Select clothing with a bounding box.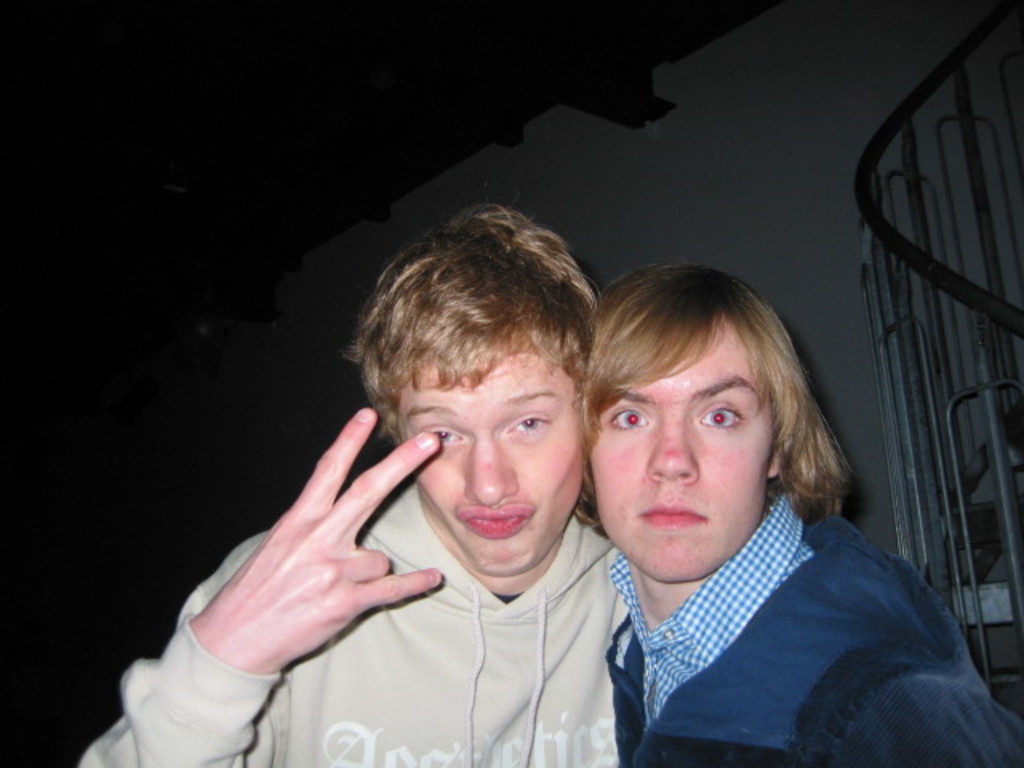
x1=555, y1=442, x2=990, y2=766.
